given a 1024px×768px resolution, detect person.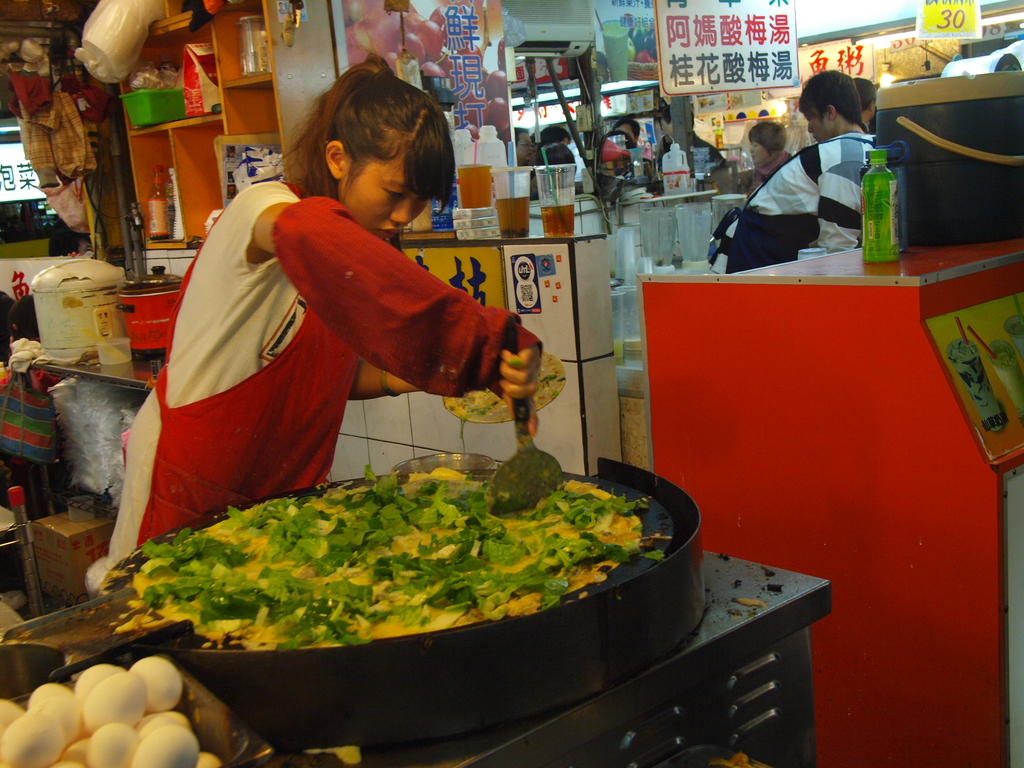
742,122,792,204.
